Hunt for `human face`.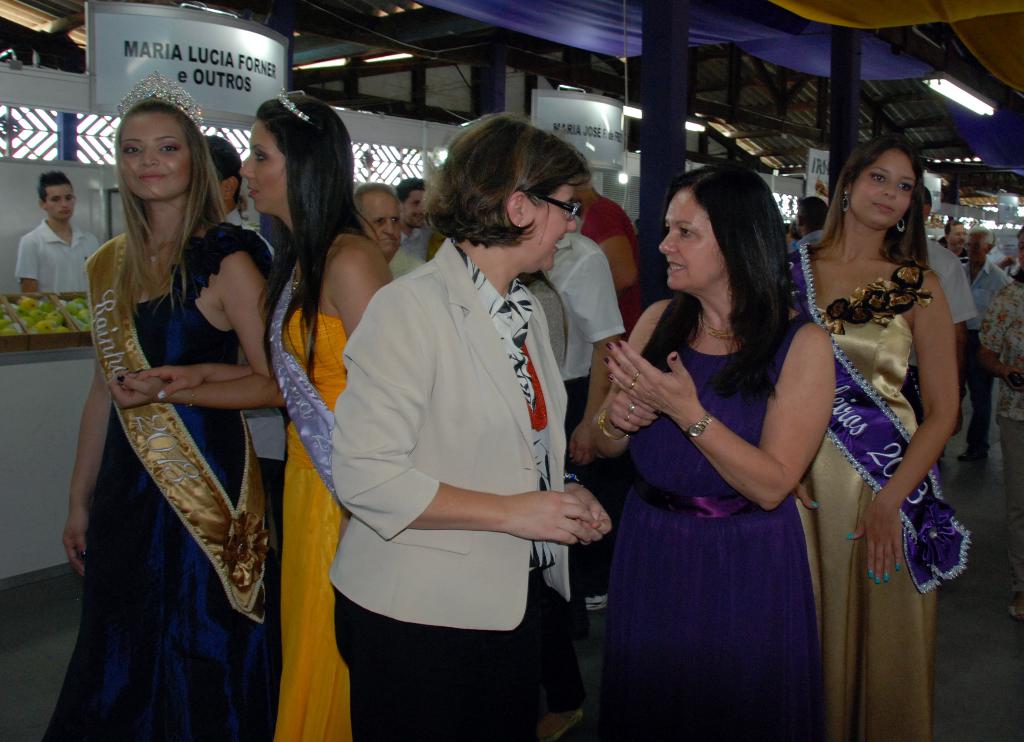
Hunted down at l=398, t=184, r=422, b=224.
